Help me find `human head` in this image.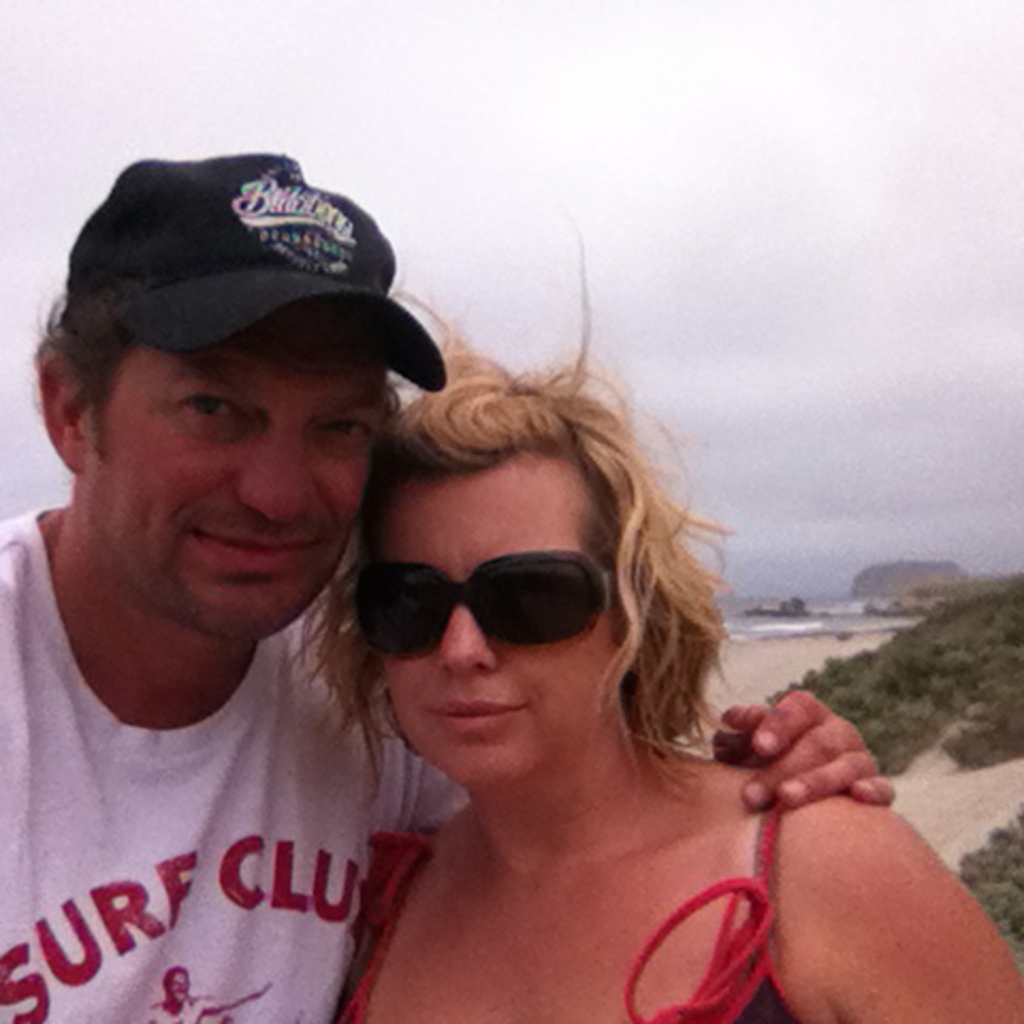
Found it: {"x1": 356, "y1": 367, "x2": 685, "y2": 789}.
